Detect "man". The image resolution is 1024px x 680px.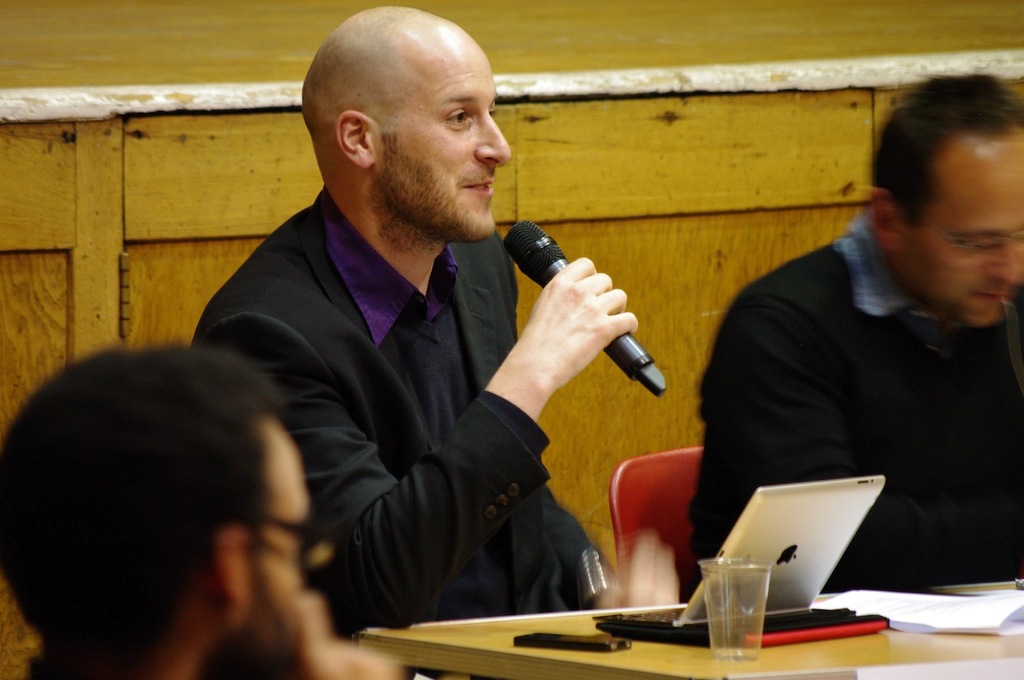
186/17/680/651.
